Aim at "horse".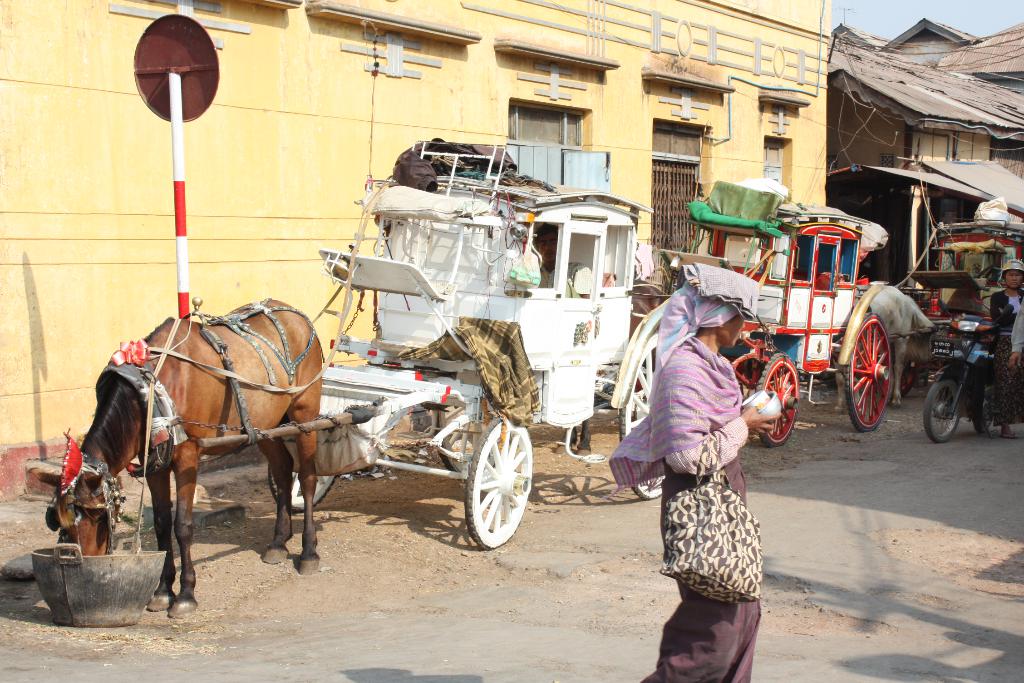
Aimed at l=860, t=286, r=936, b=407.
